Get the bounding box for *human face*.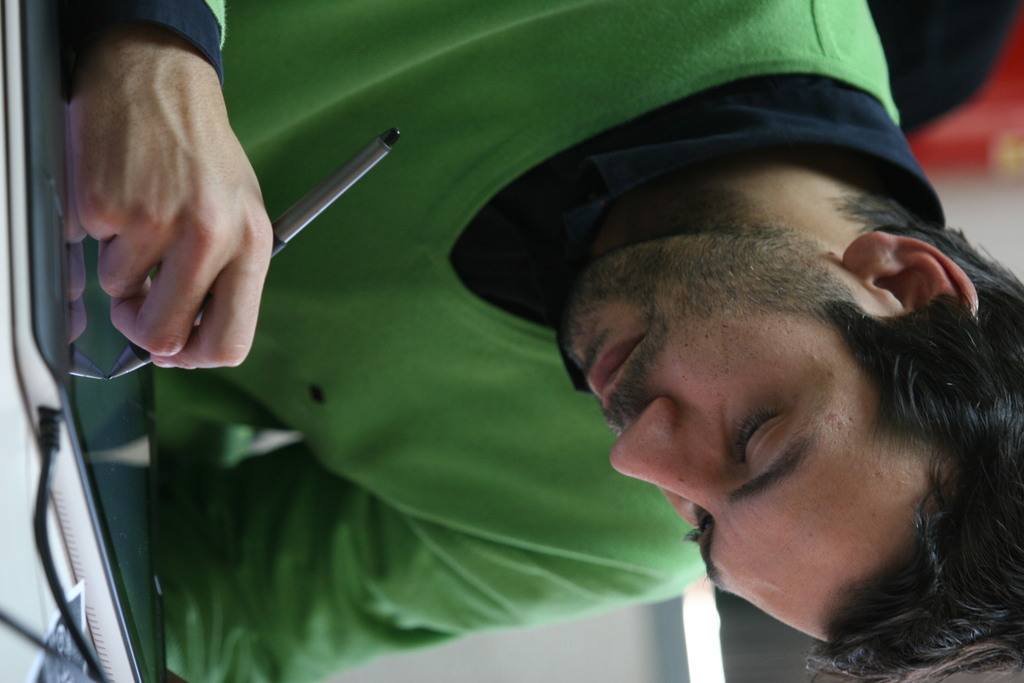
<box>595,234,944,639</box>.
